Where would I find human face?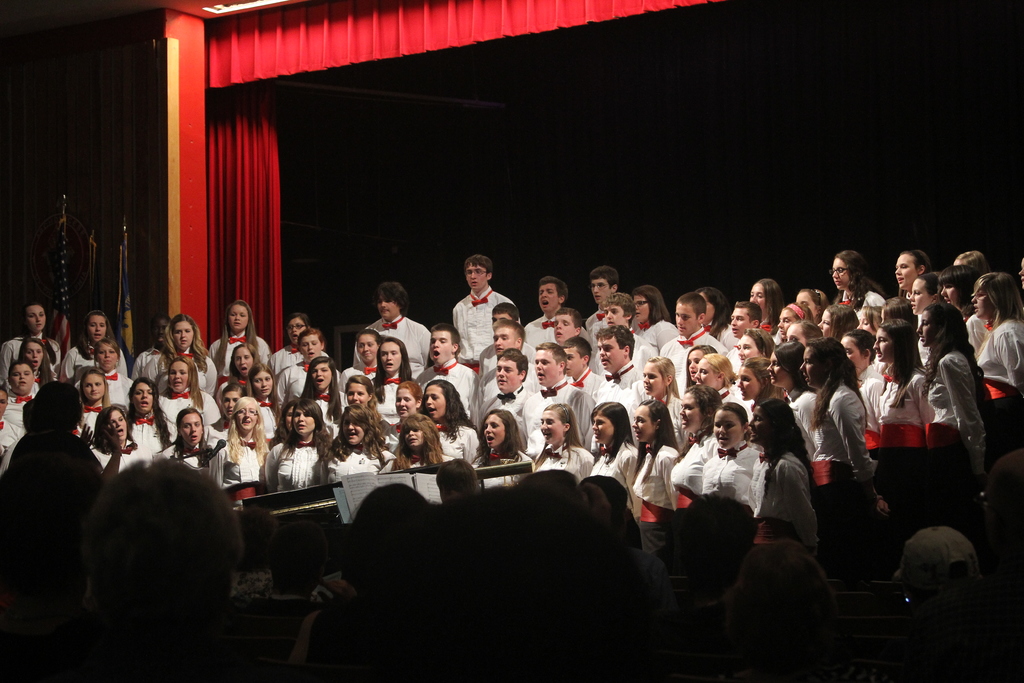
At [502, 354, 518, 396].
